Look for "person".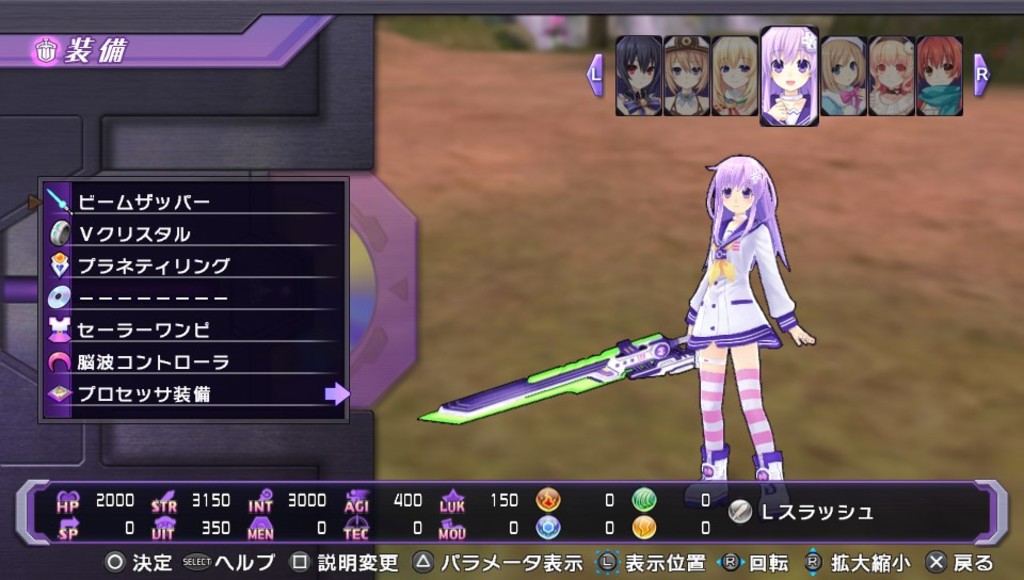
Found: 762:27:819:123.
